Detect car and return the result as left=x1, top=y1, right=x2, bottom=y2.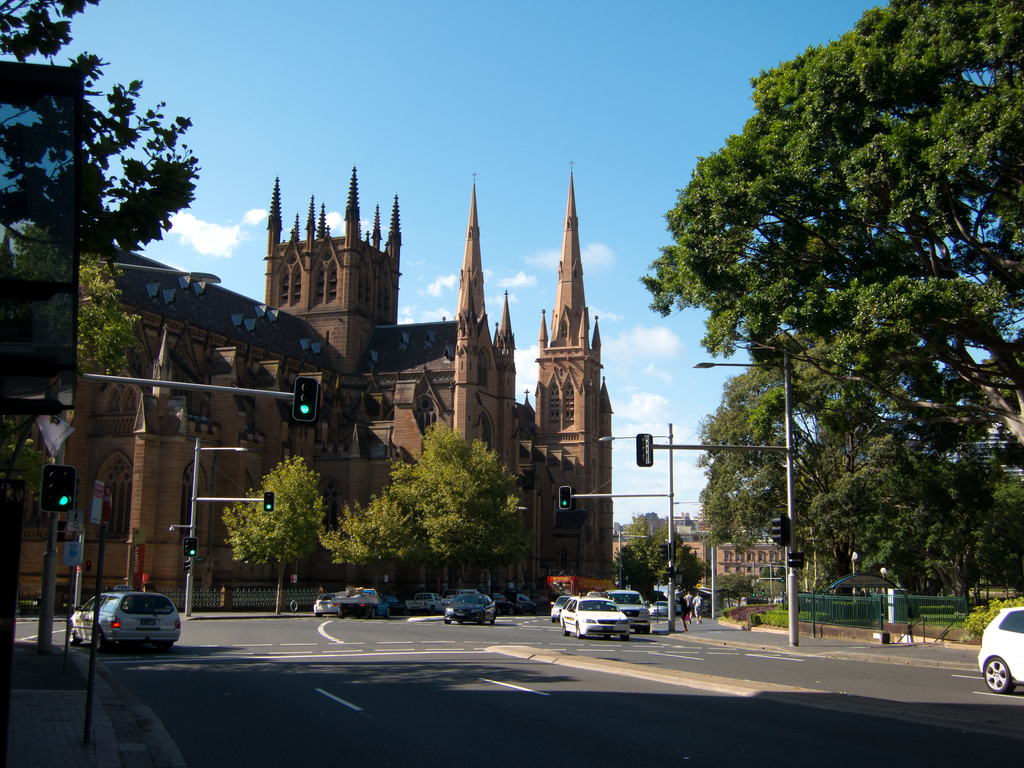
left=342, top=586, right=390, bottom=617.
